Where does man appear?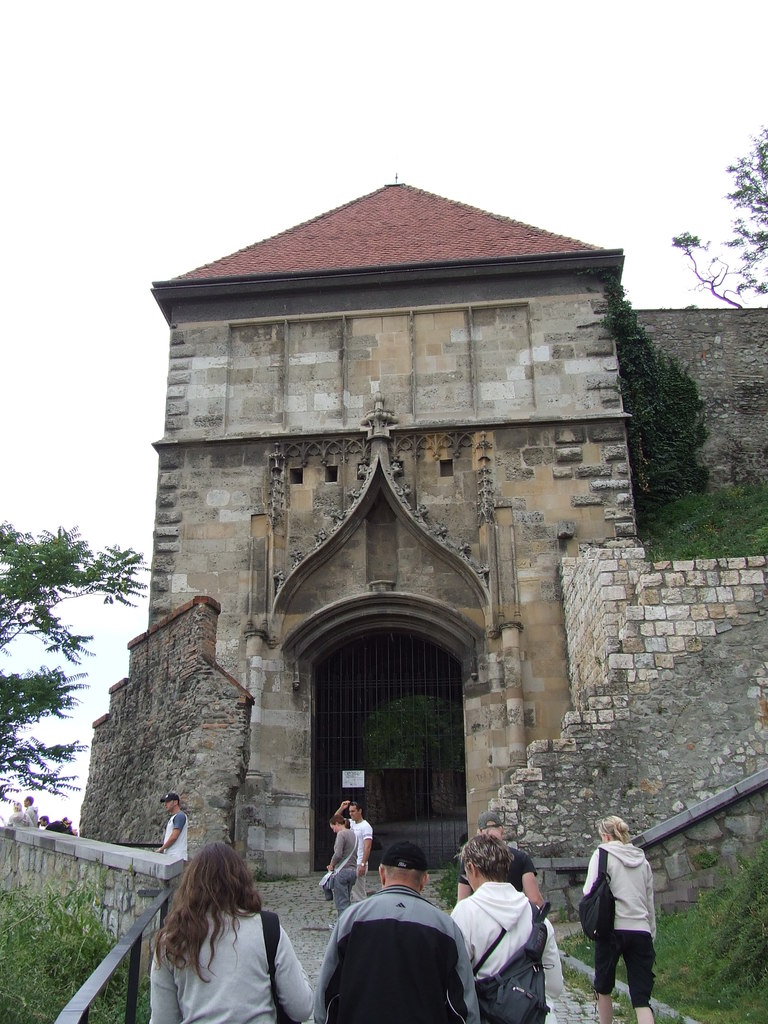
Appears at left=314, top=841, right=482, bottom=1023.
